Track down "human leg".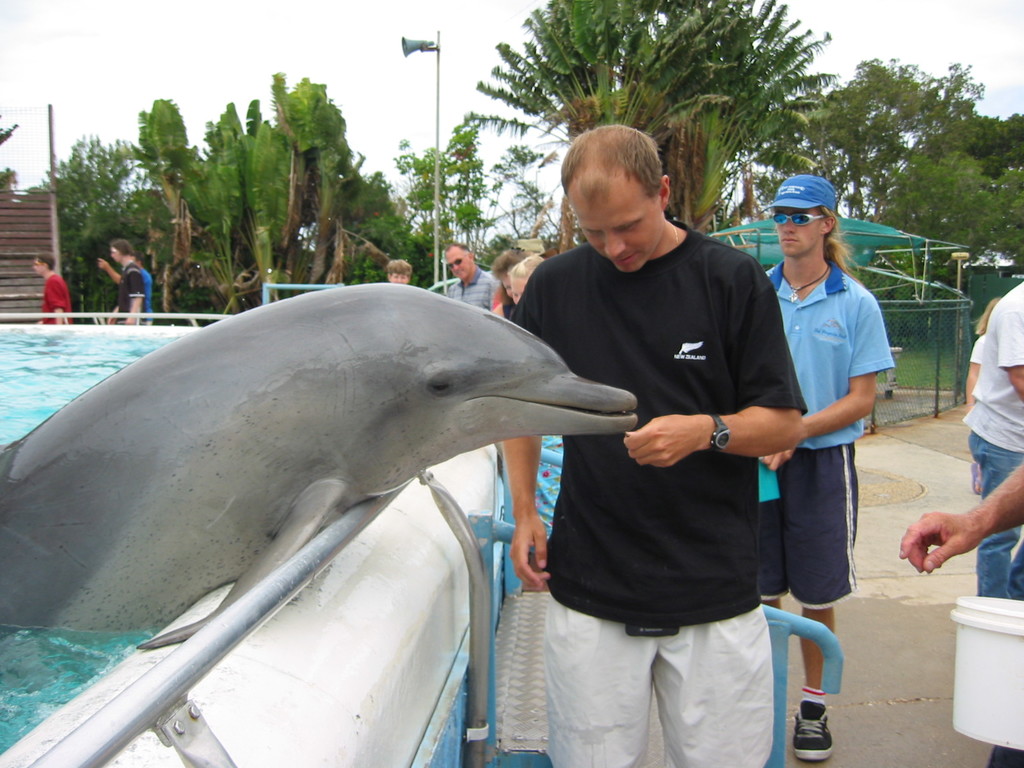
Tracked to bbox=[805, 606, 840, 762].
